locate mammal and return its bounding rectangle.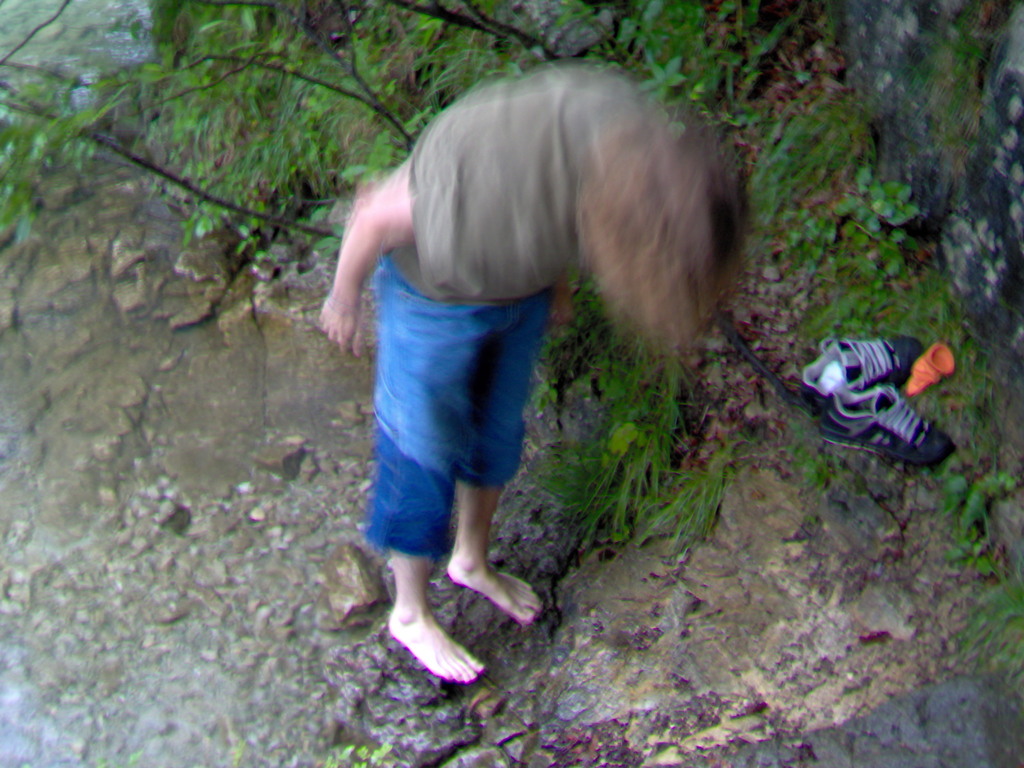
detection(322, 64, 706, 643).
